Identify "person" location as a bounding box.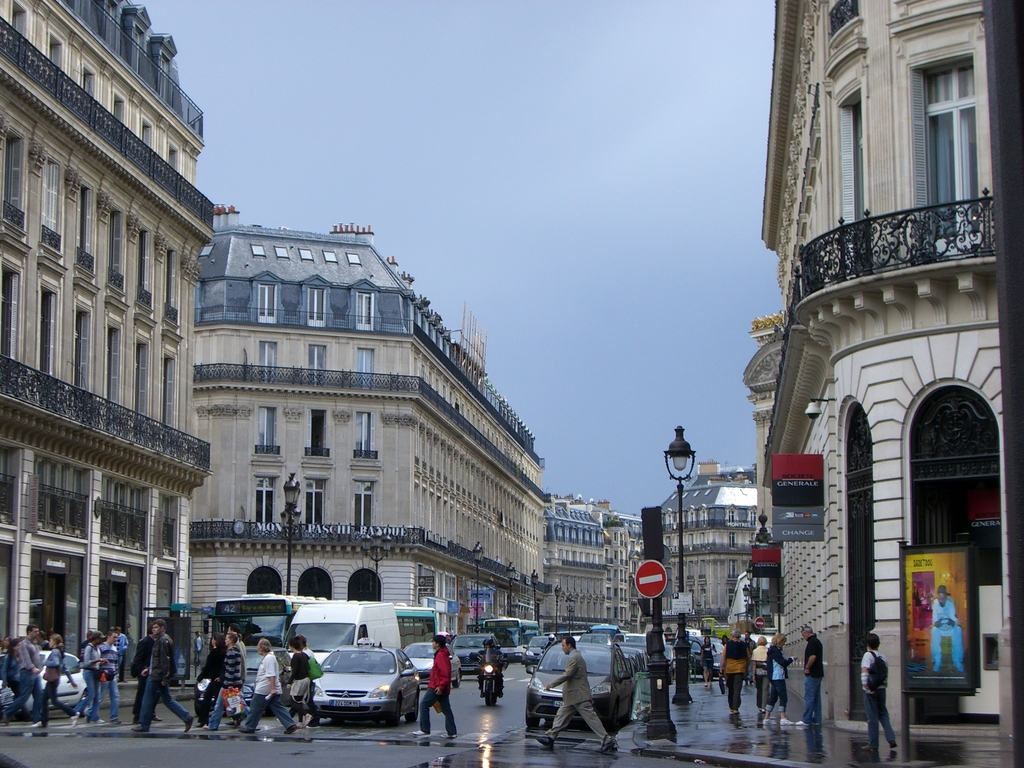
x1=28 y1=627 x2=74 y2=735.
